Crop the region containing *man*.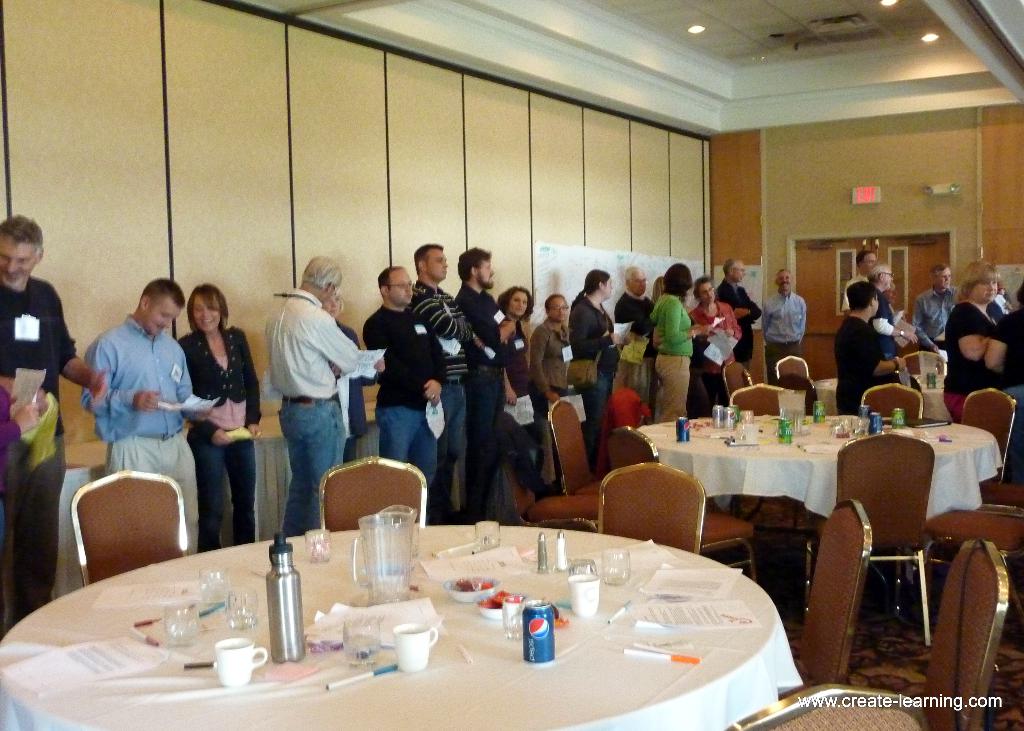
Crop region: {"left": 762, "top": 268, "right": 807, "bottom": 393}.
